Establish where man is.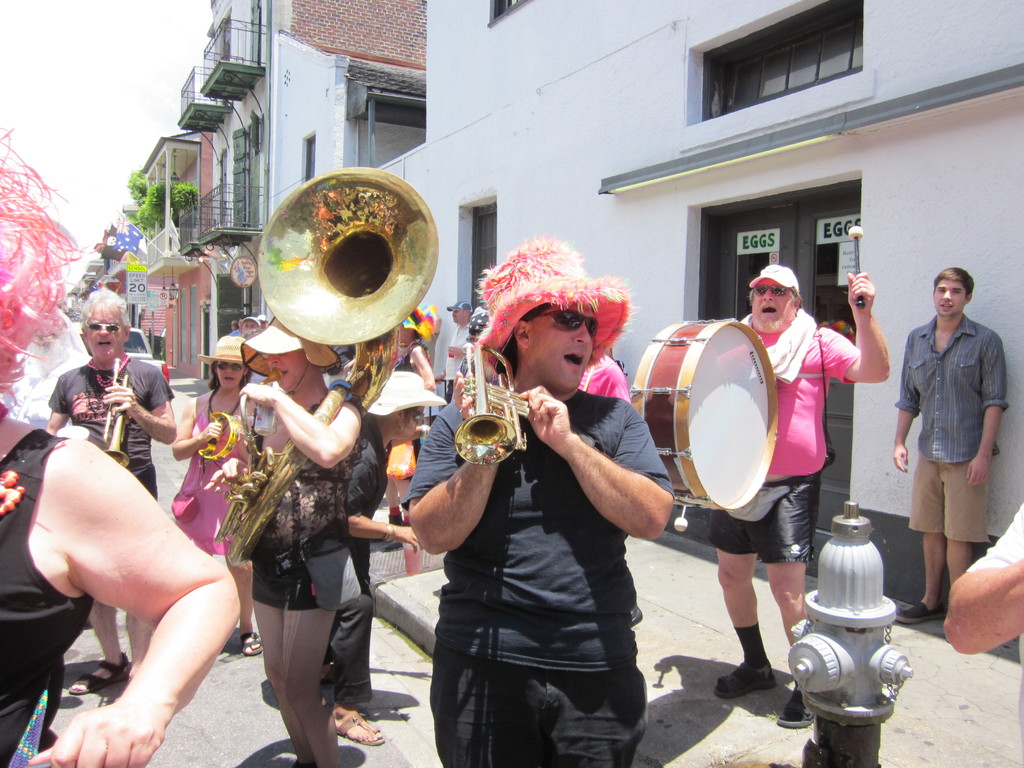
Established at bbox=[400, 234, 678, 767].
